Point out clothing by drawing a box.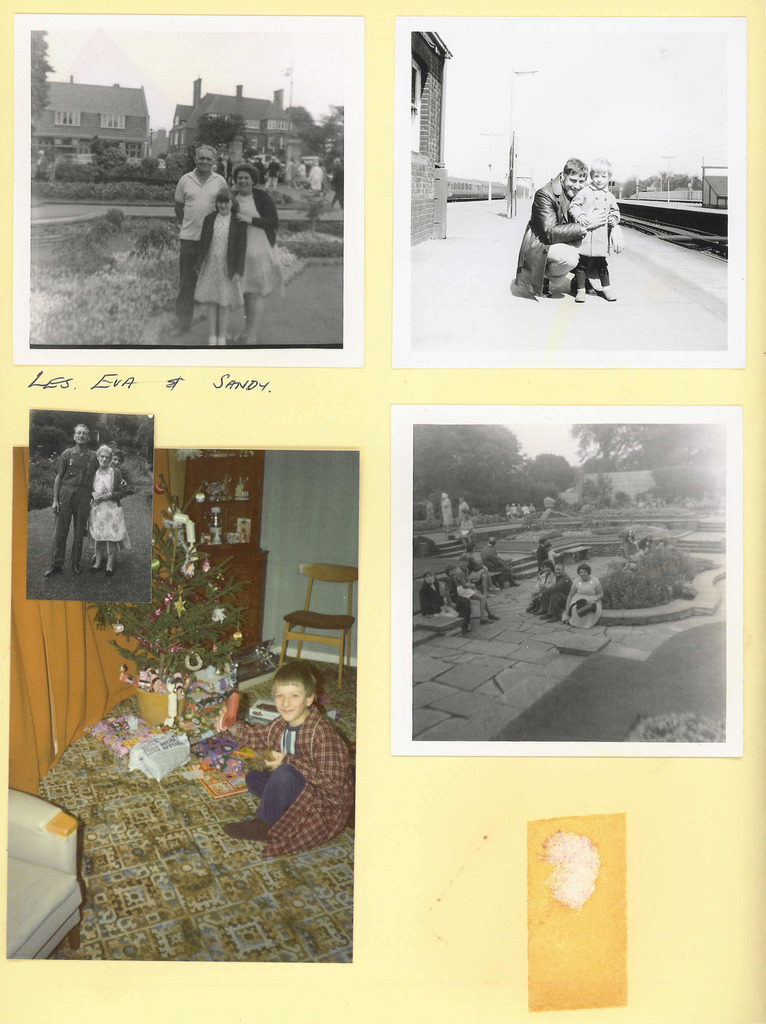
region(539, 575, 567, 614).
